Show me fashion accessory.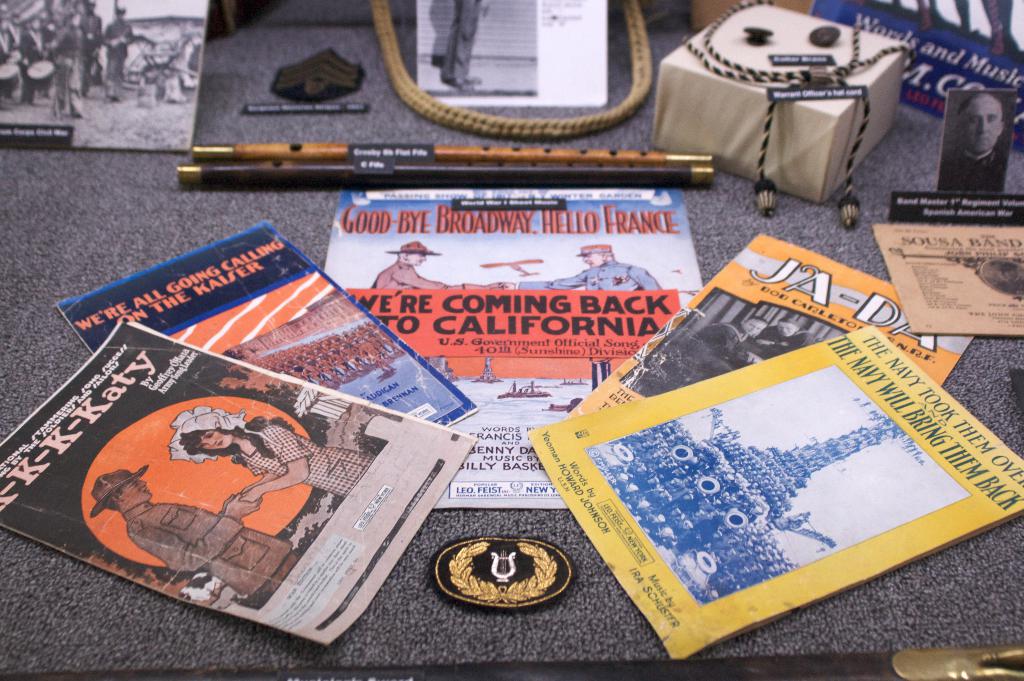
fashion accessory is here: bbox(385, 241, 440, 256).
